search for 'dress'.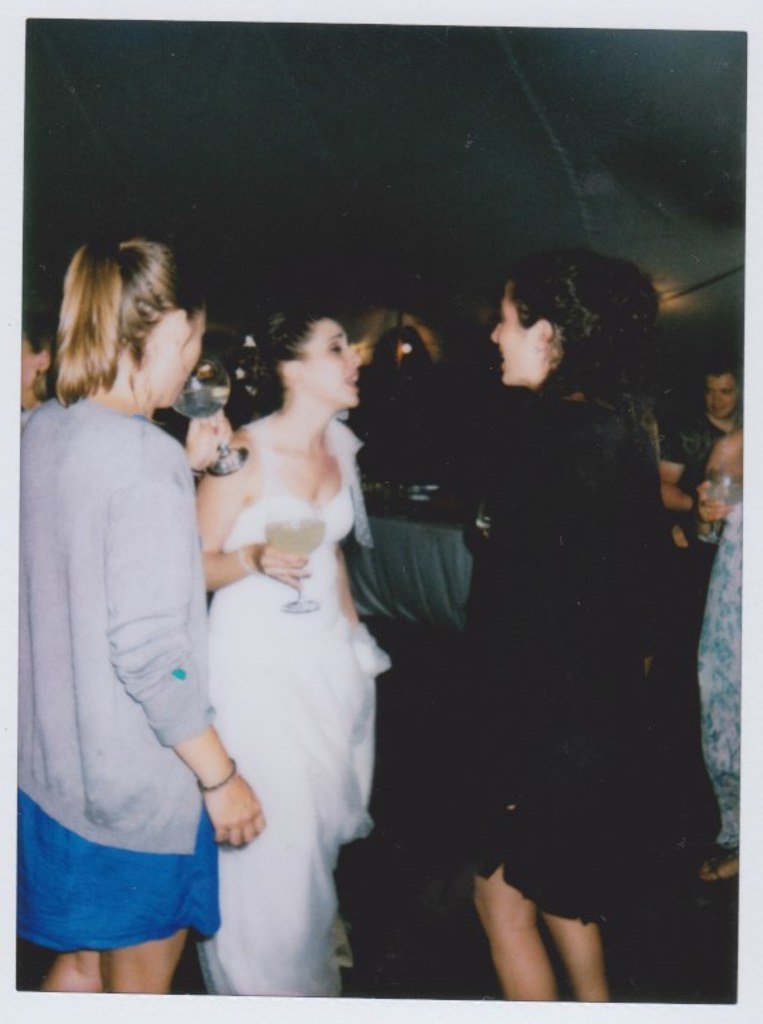
Found at {"left": 204, "top": 416, "right": 390, "bottom": 1023}.
